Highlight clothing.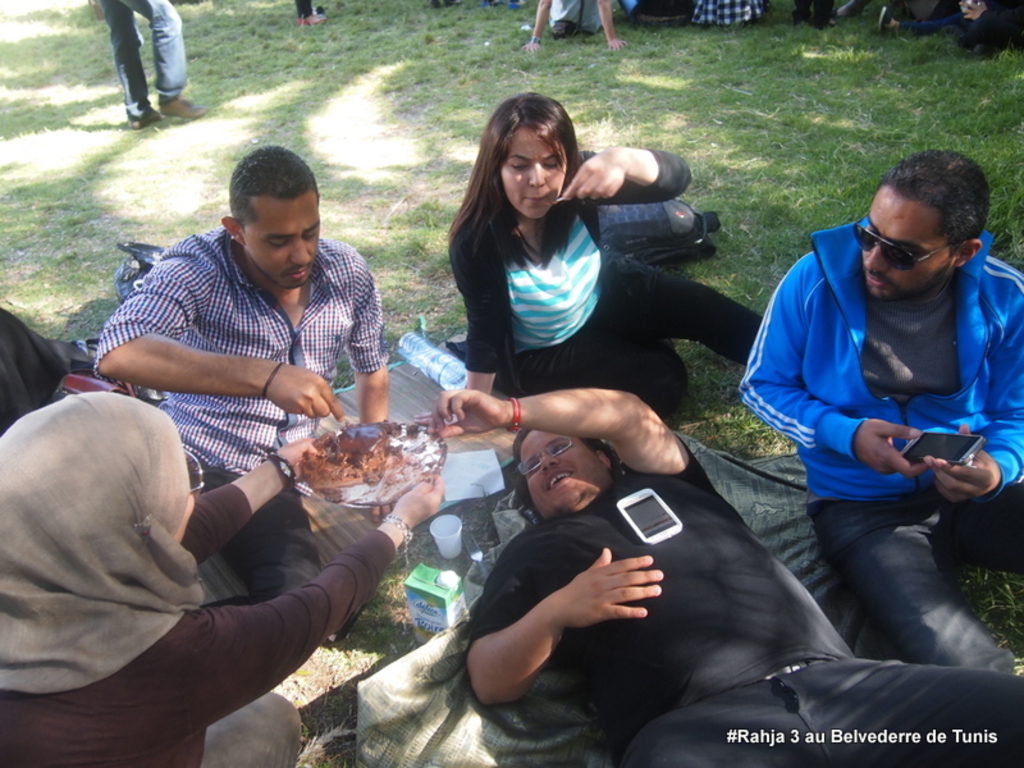
Highlighted region: pyautogui.locateOnScreen(95, 0, 191, 118).
